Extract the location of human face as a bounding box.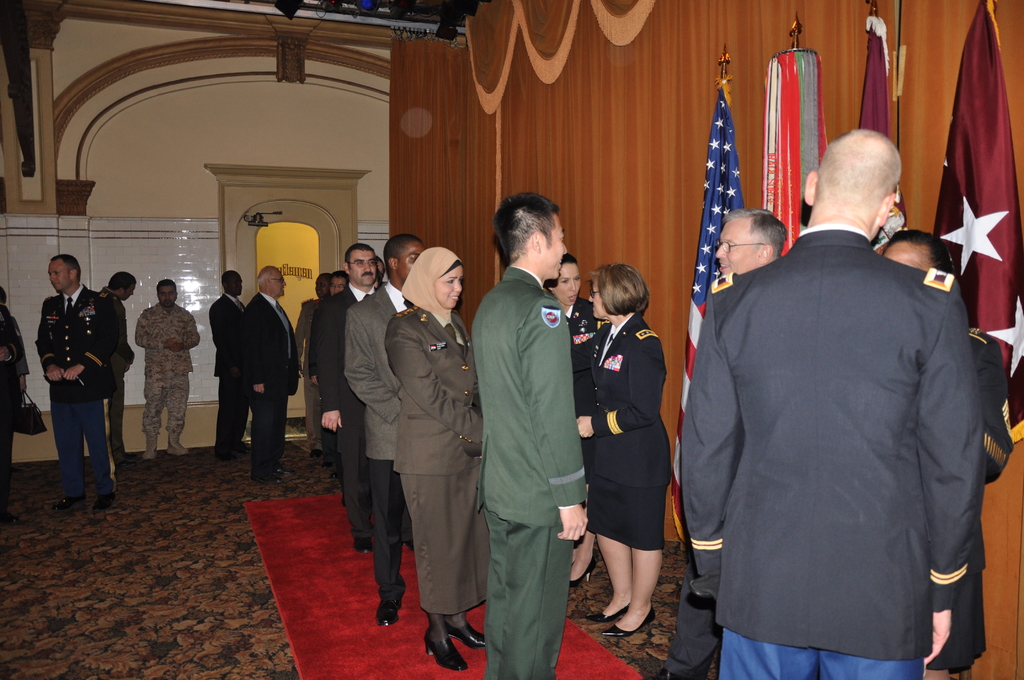
332:279:349:294.
